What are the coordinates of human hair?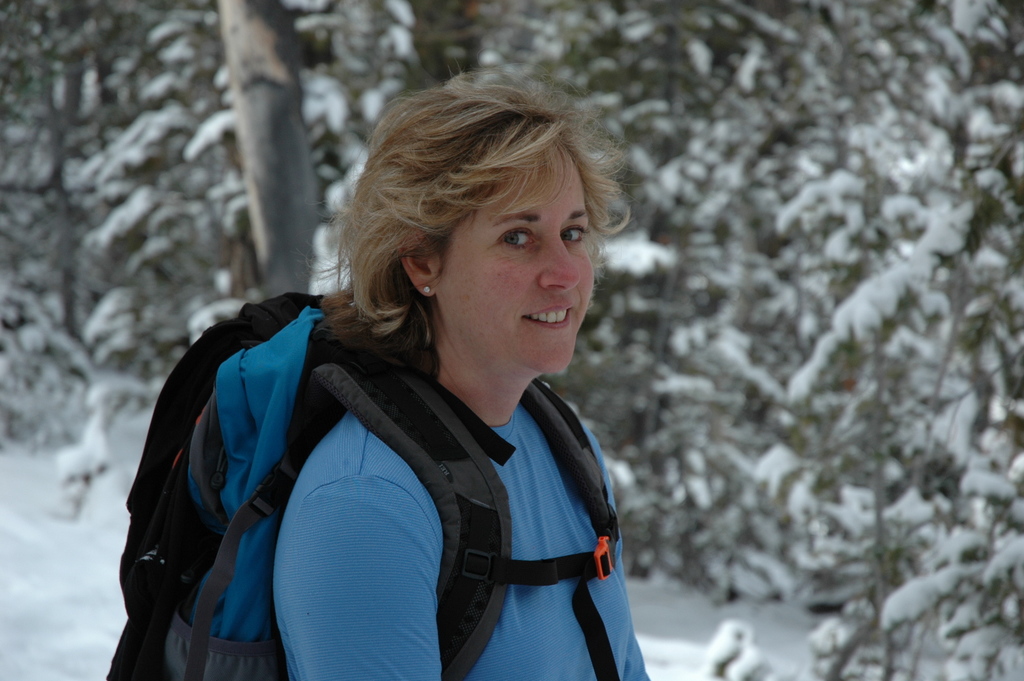
(x1=349, y1=75, x2=628, y2=323).
